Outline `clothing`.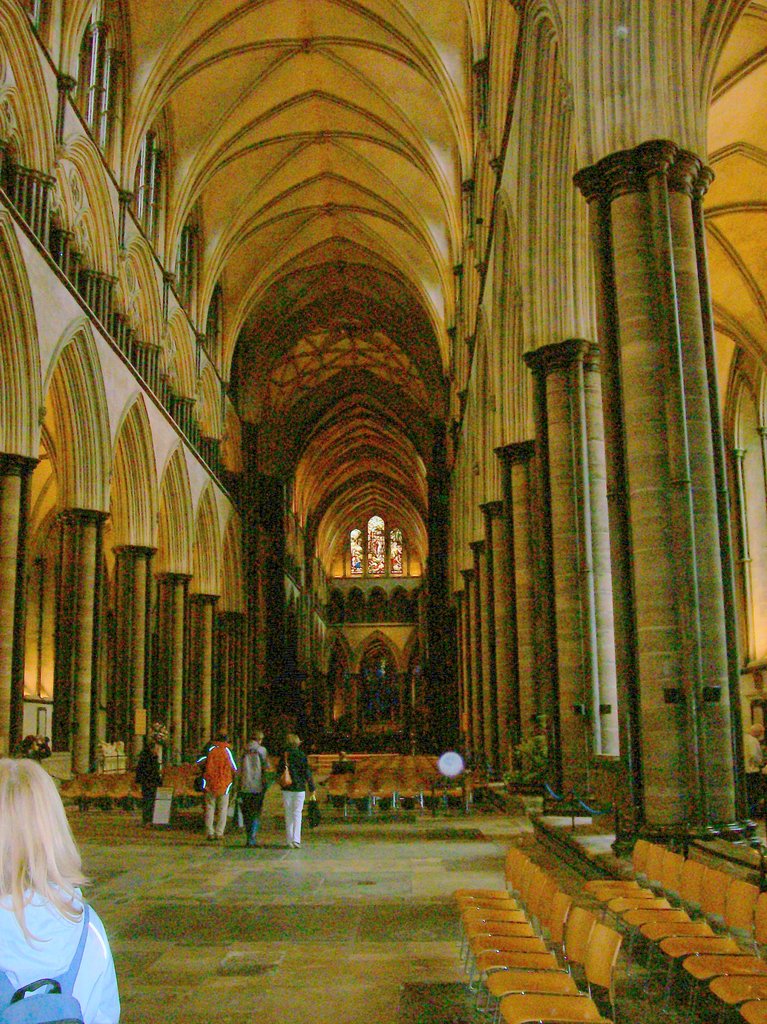
Outline: (232,735,270,849).
